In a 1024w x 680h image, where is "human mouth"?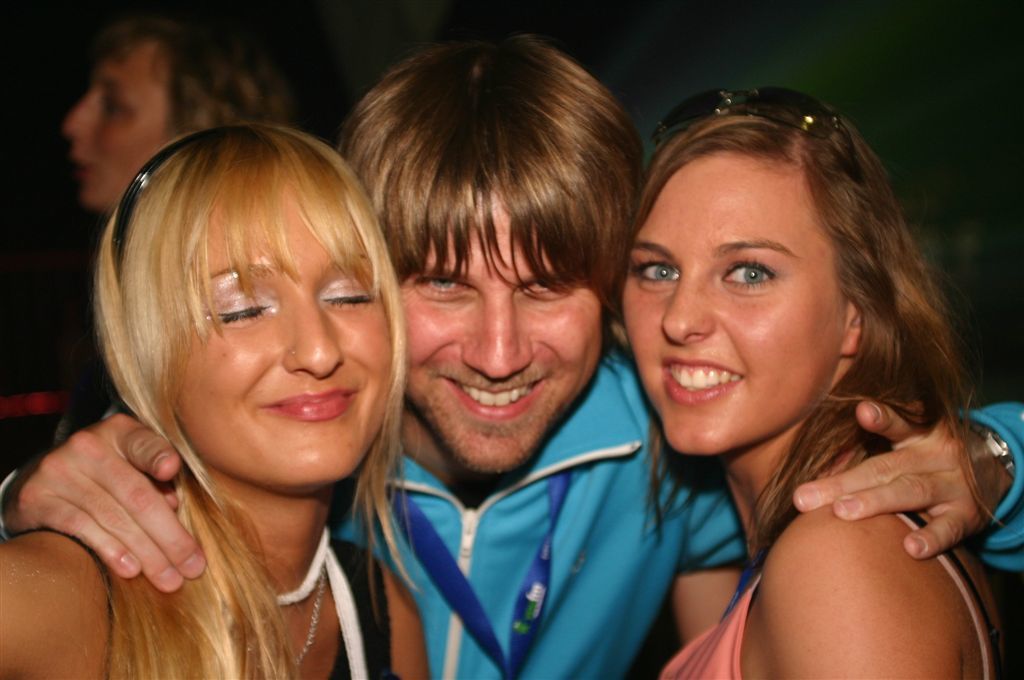
Rect(257, 387, 360, 425).
